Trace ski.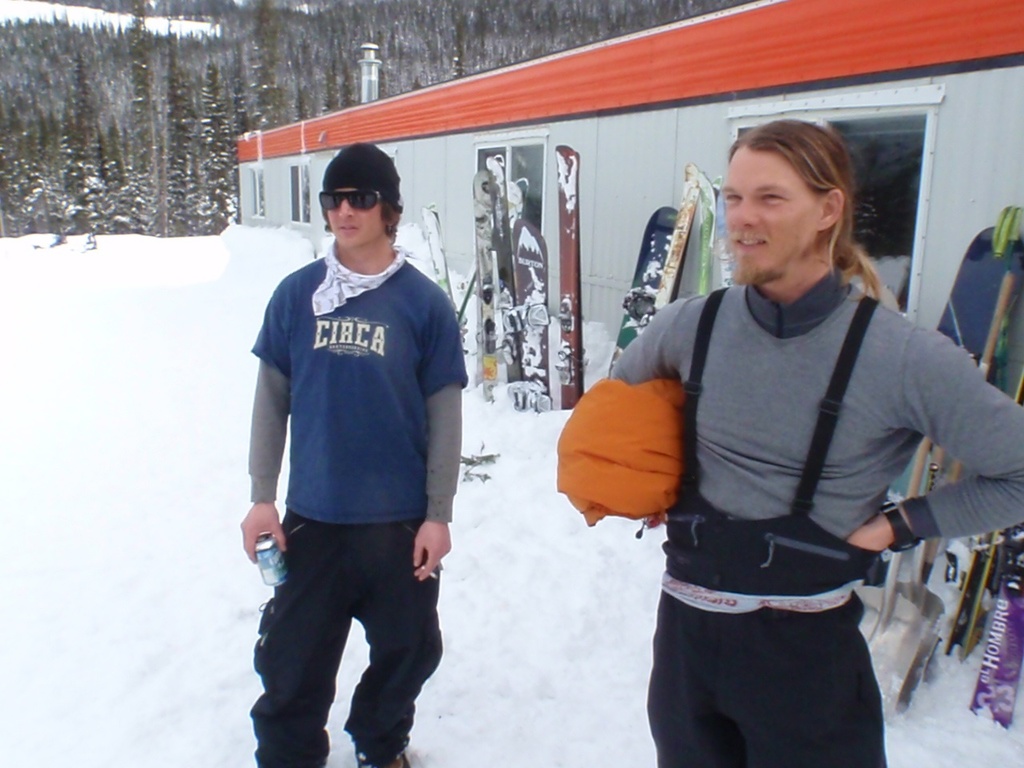
Traced to <region>473, 161, 497, 402</region>.
